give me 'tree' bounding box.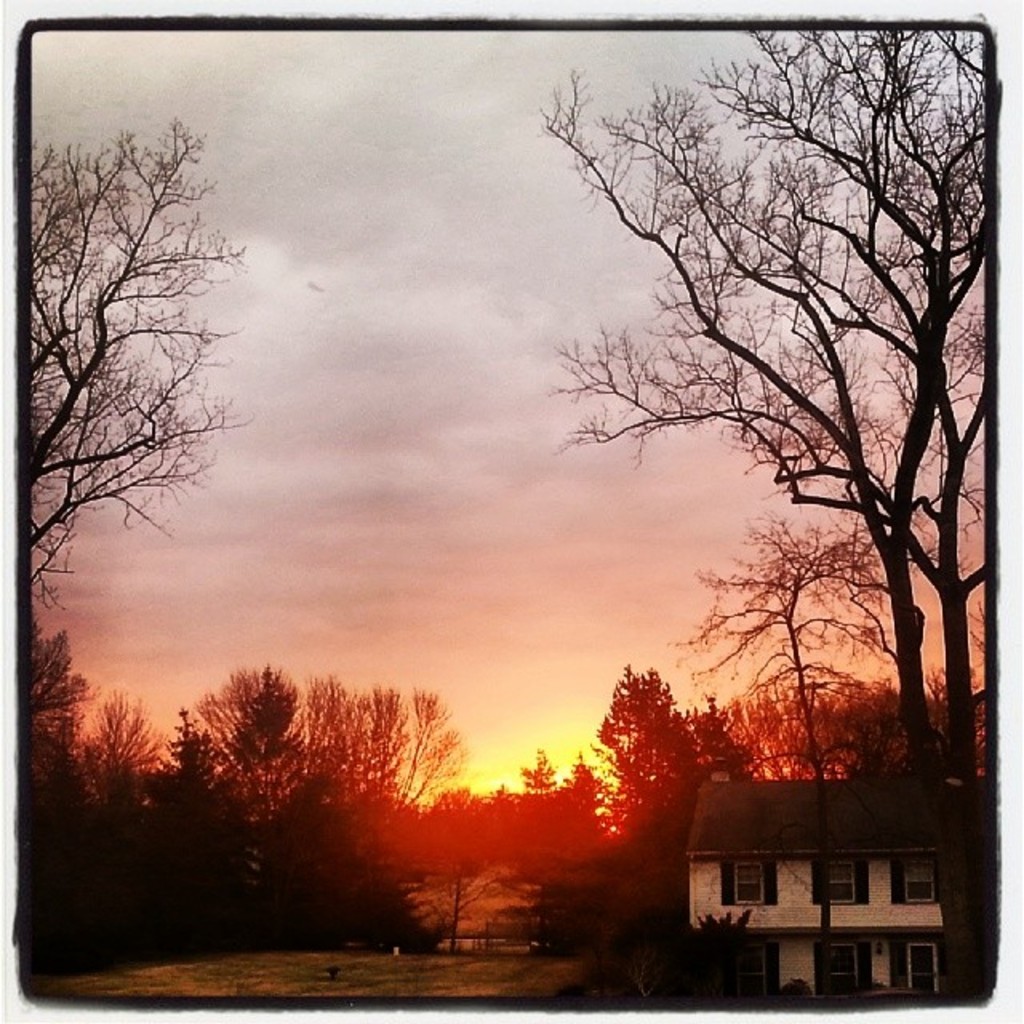
left=27, top=112, right=250, bottom=634.
